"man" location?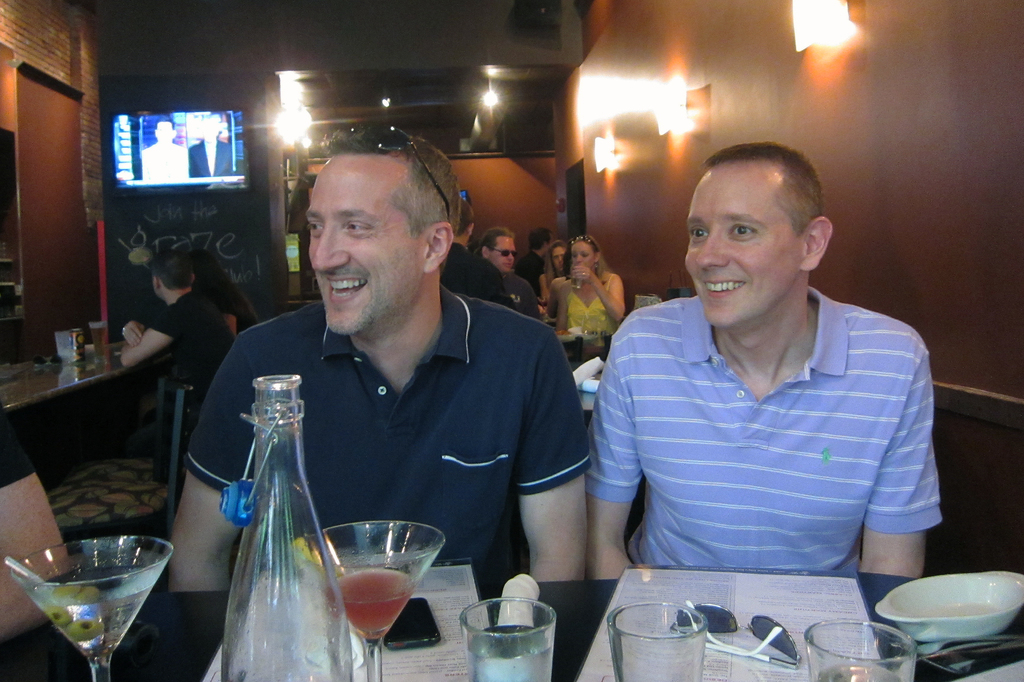
box=[480, 226, 543, 314]
